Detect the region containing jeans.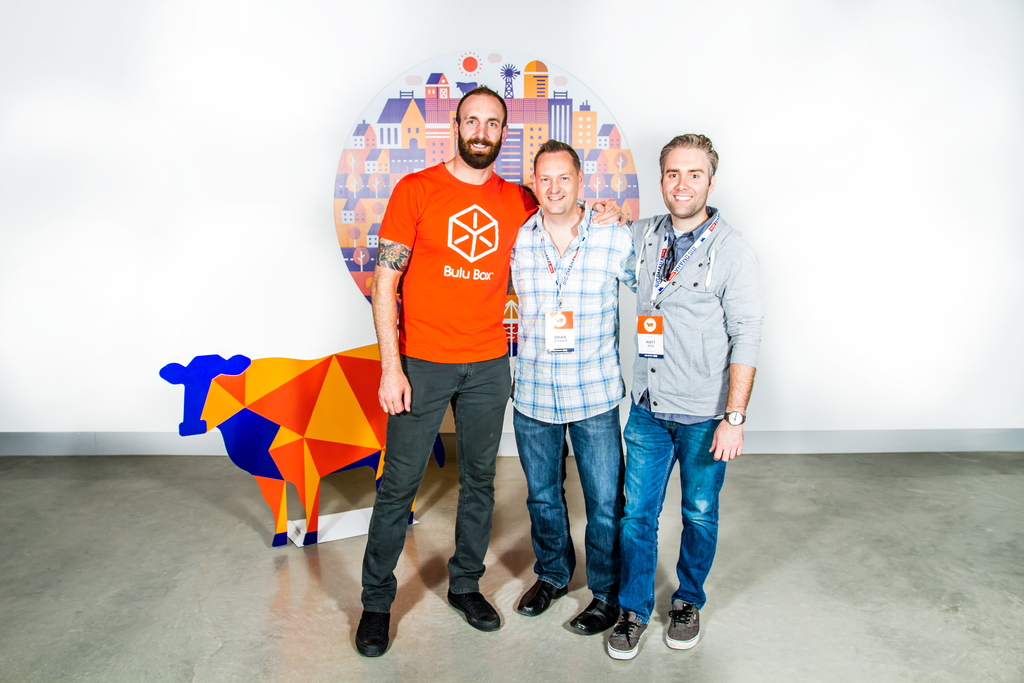
box(356, 353, 515, 618).
